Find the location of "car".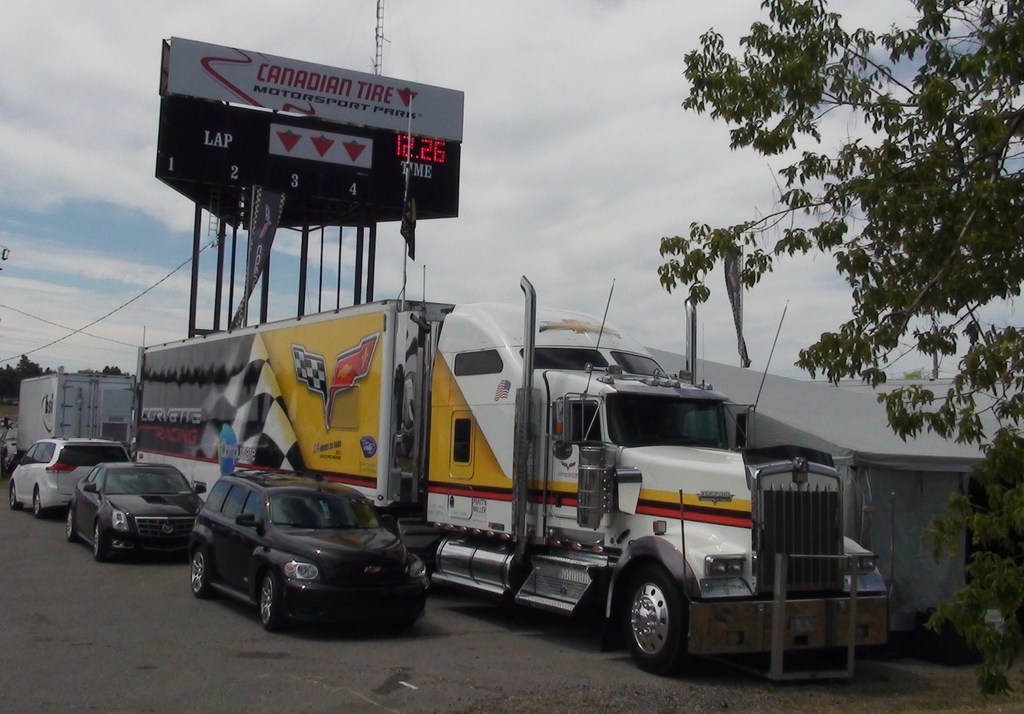
Location: locate(185, 465, 425, 635).
